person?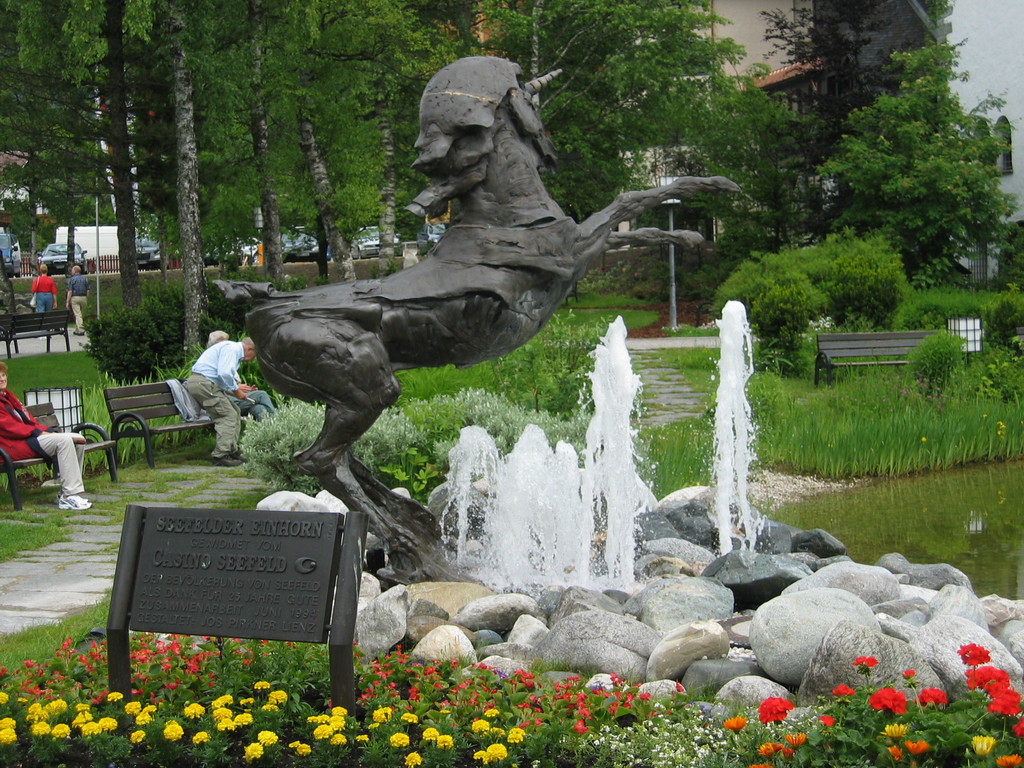
x1=205, y1=331, x2=277, y2=425
